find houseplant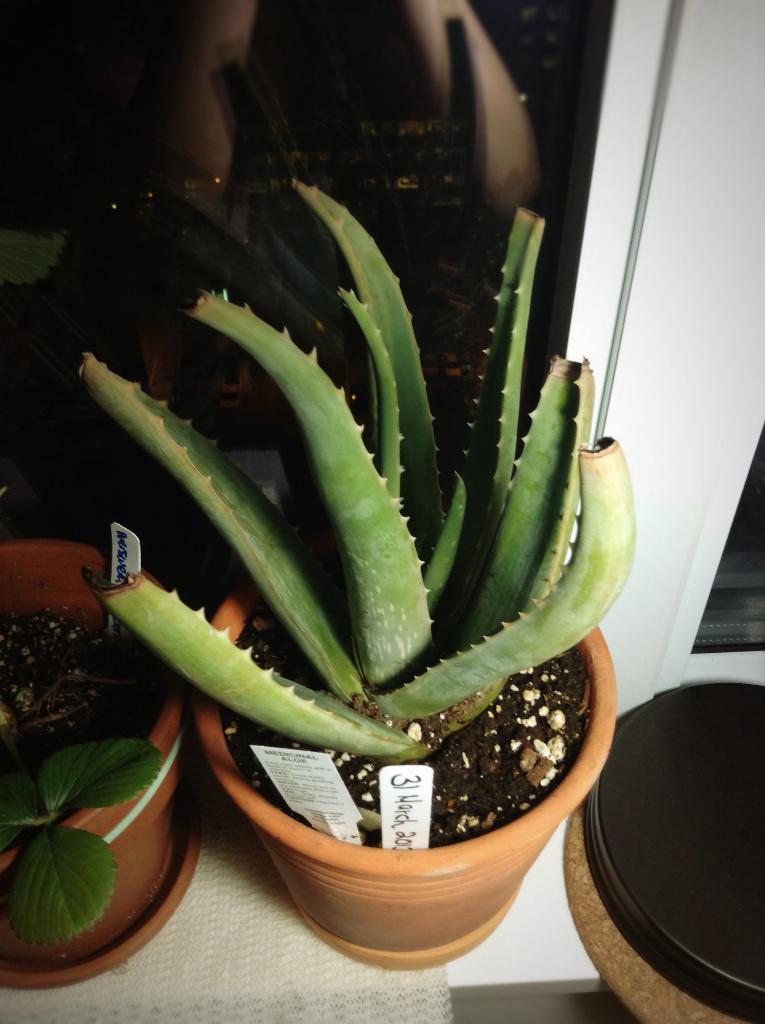
<region>0, 543, 201, 1004</region>
